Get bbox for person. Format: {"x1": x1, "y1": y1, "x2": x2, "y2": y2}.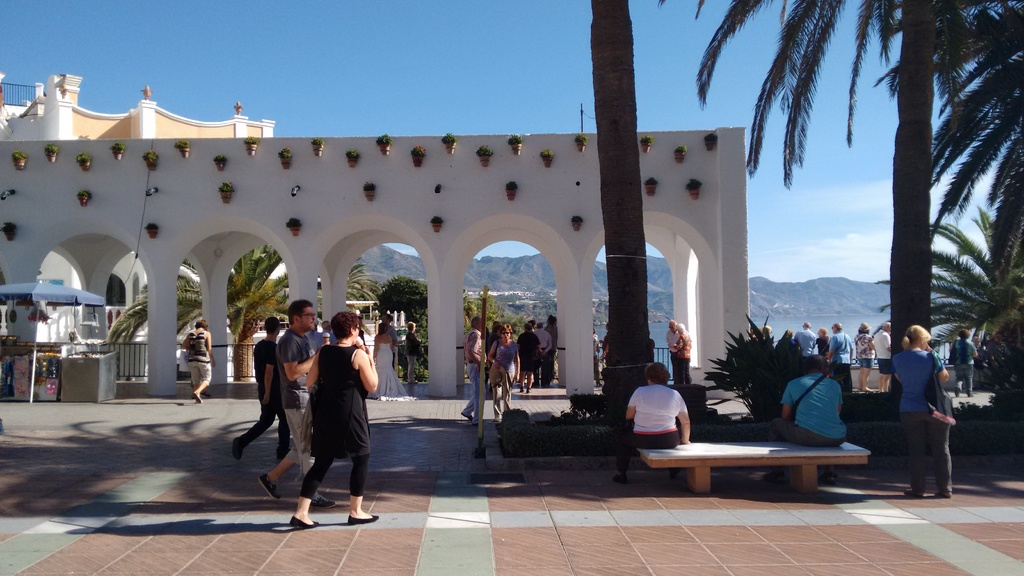
{"x1": 780, "y1": 353, "x2": 849, "y2": 453}.
